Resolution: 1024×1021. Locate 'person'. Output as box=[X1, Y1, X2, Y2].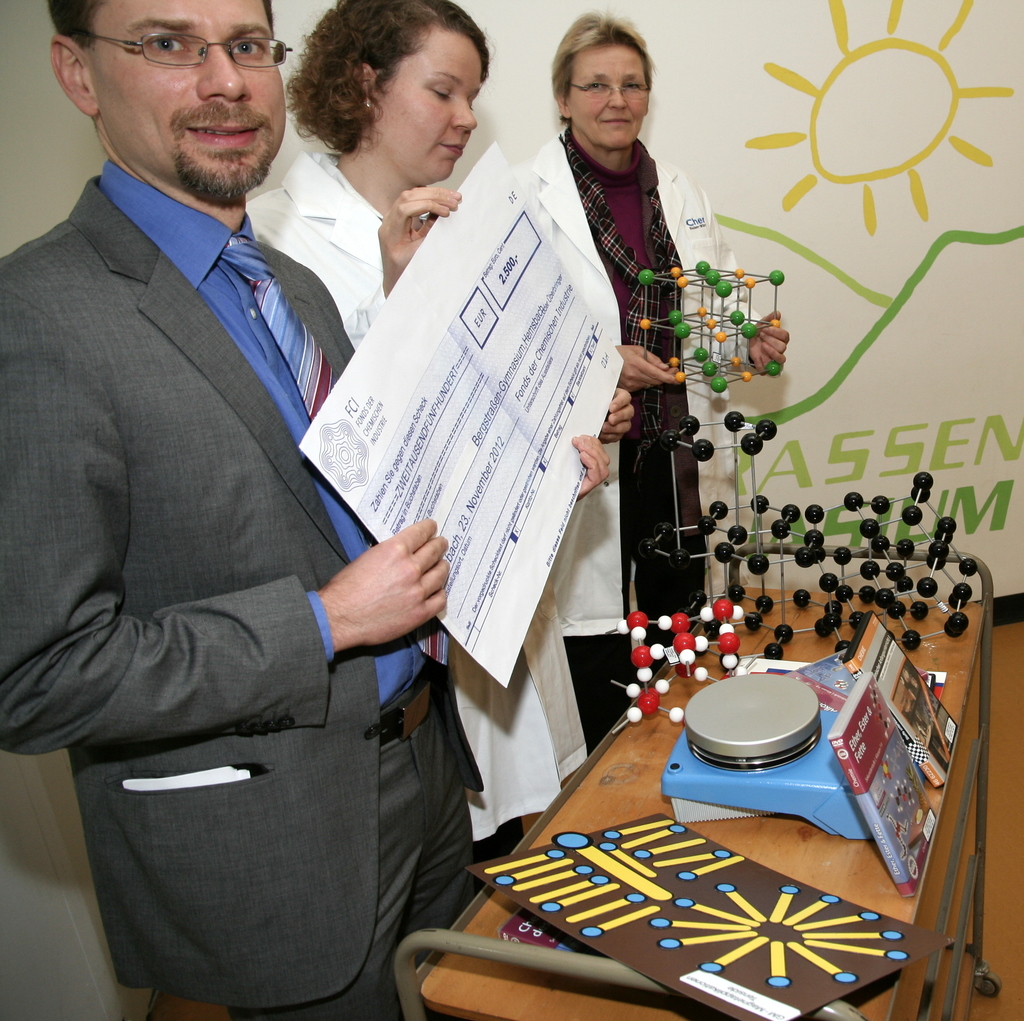
box=[13, 0, 417, 1020].
